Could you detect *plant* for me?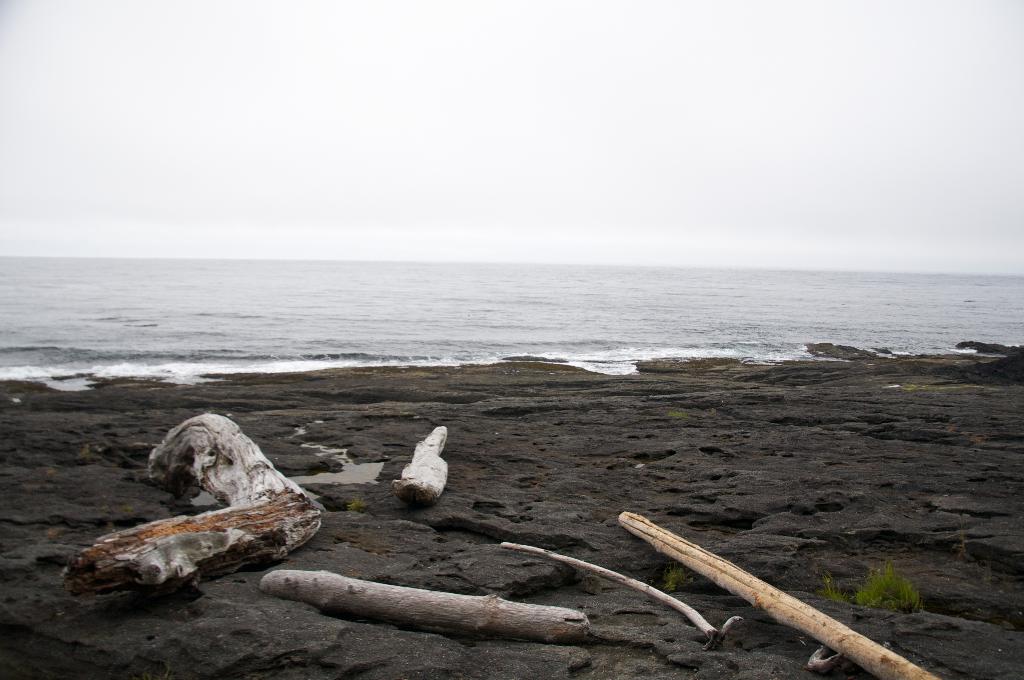
Detection result: crop(854, 559, 924, 614).
